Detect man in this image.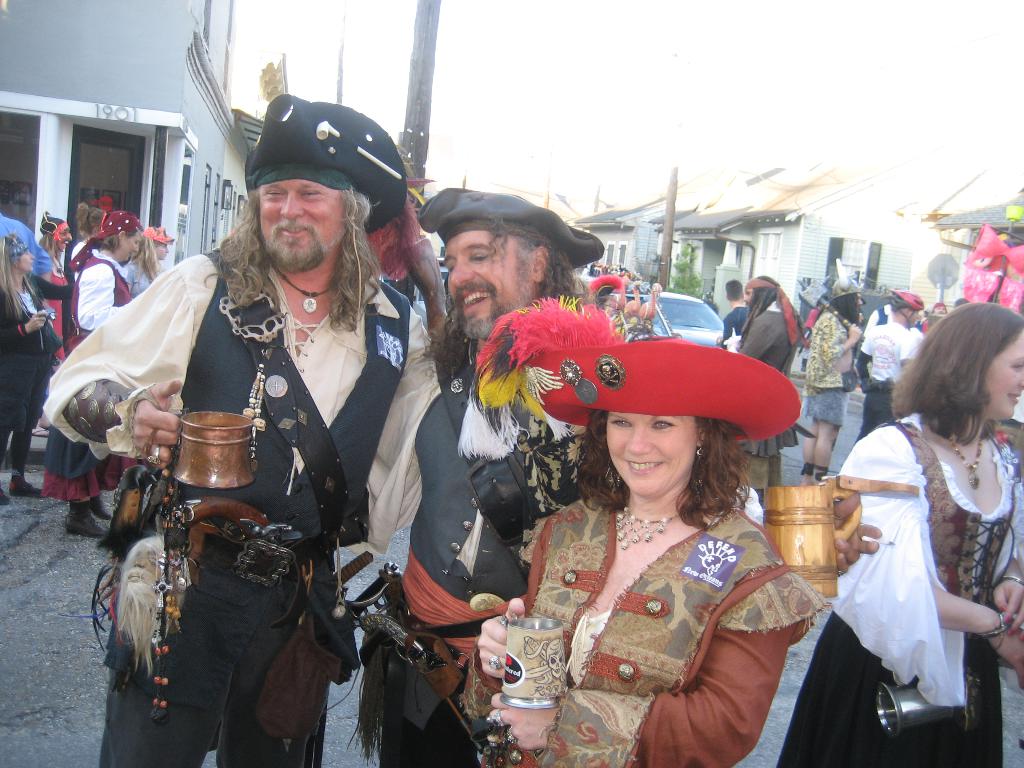
Detection: [x1=722, y1=269, x2=810, y2=495].
